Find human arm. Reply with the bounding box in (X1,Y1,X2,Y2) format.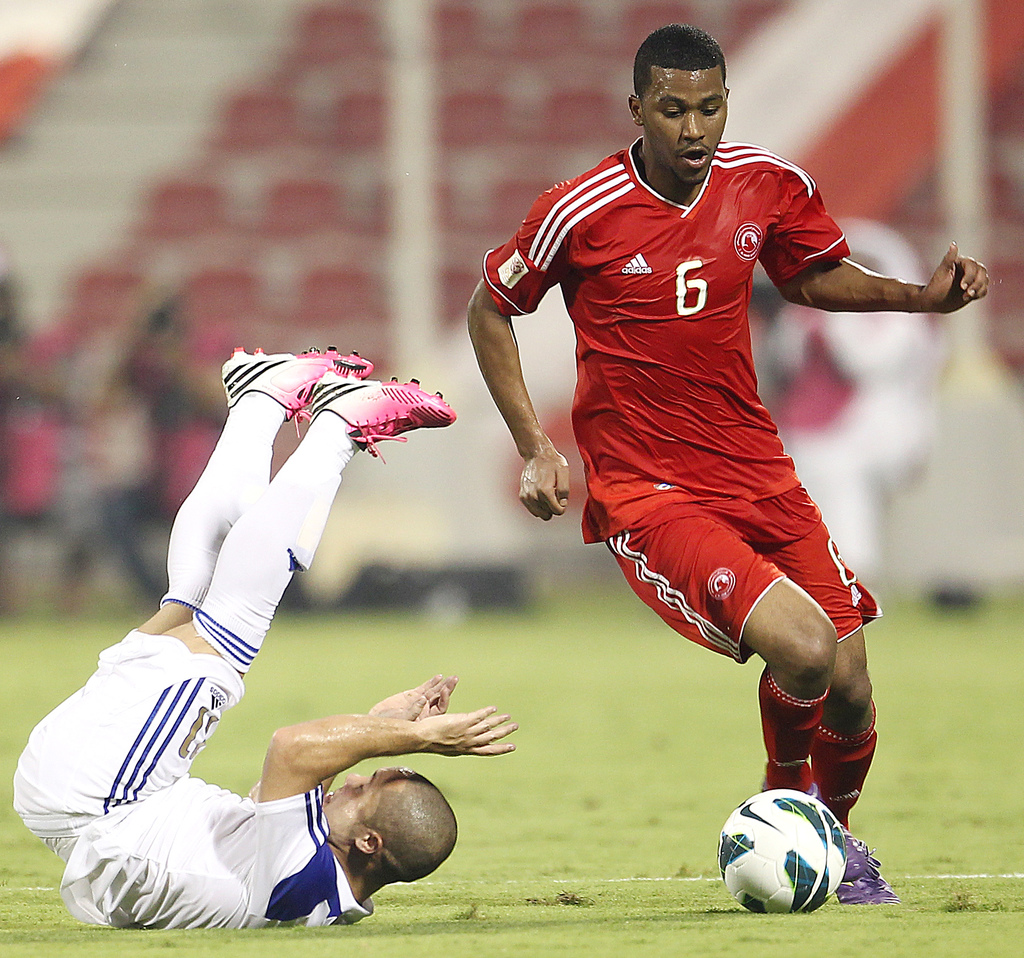
(463,232,602,540).
